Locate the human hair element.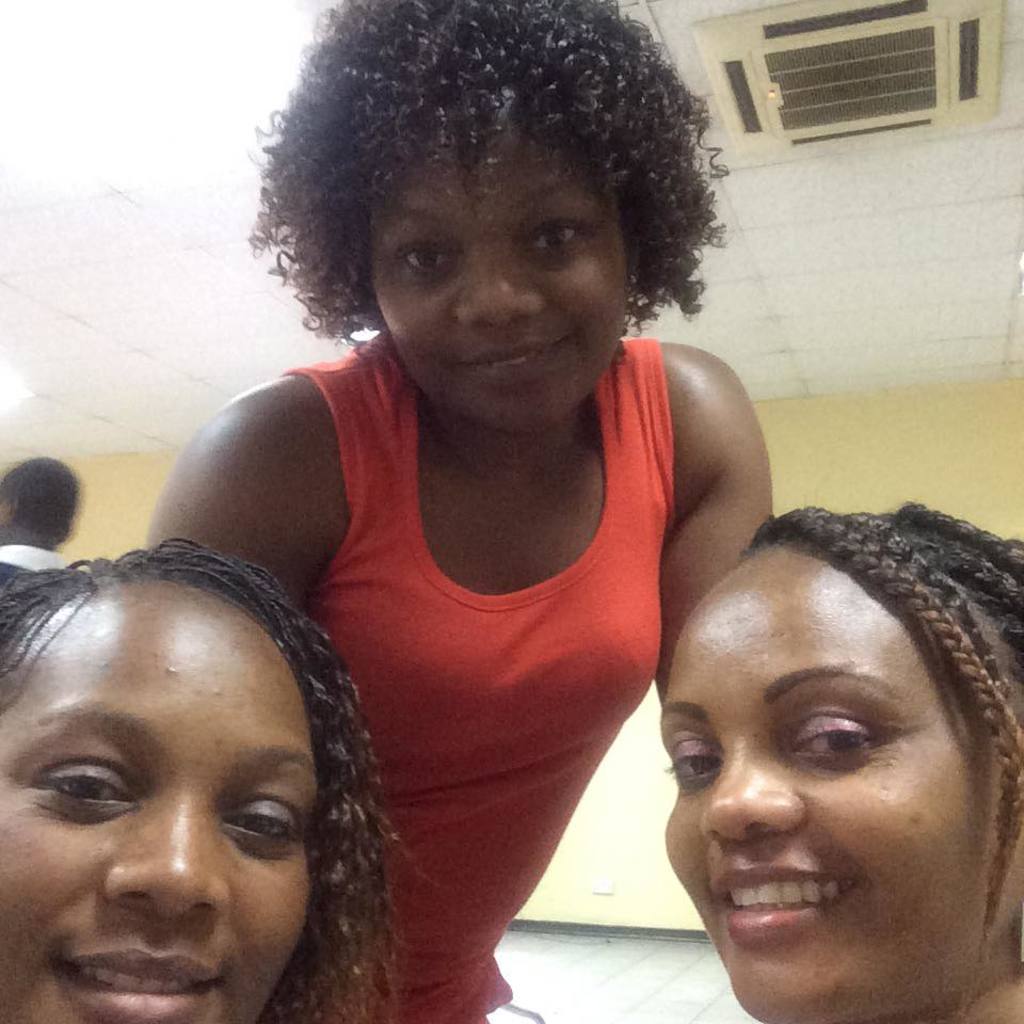
Element bbox: [left=0, top=540, right=397, bottom=1023].
